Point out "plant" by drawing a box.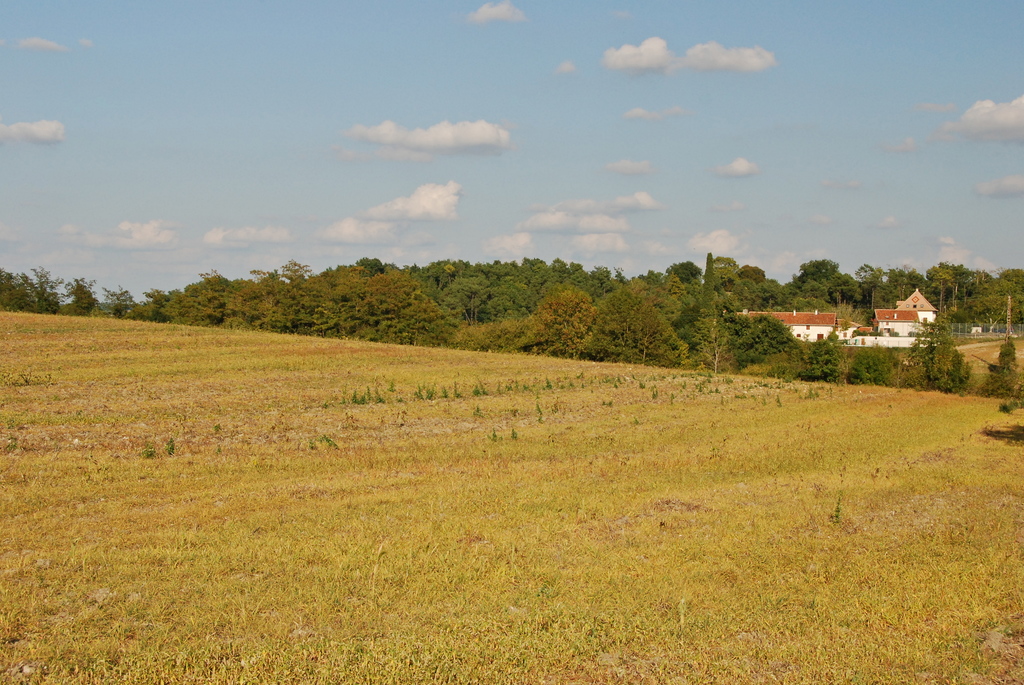
[left=859, top=340, right=899, bottom=384].
